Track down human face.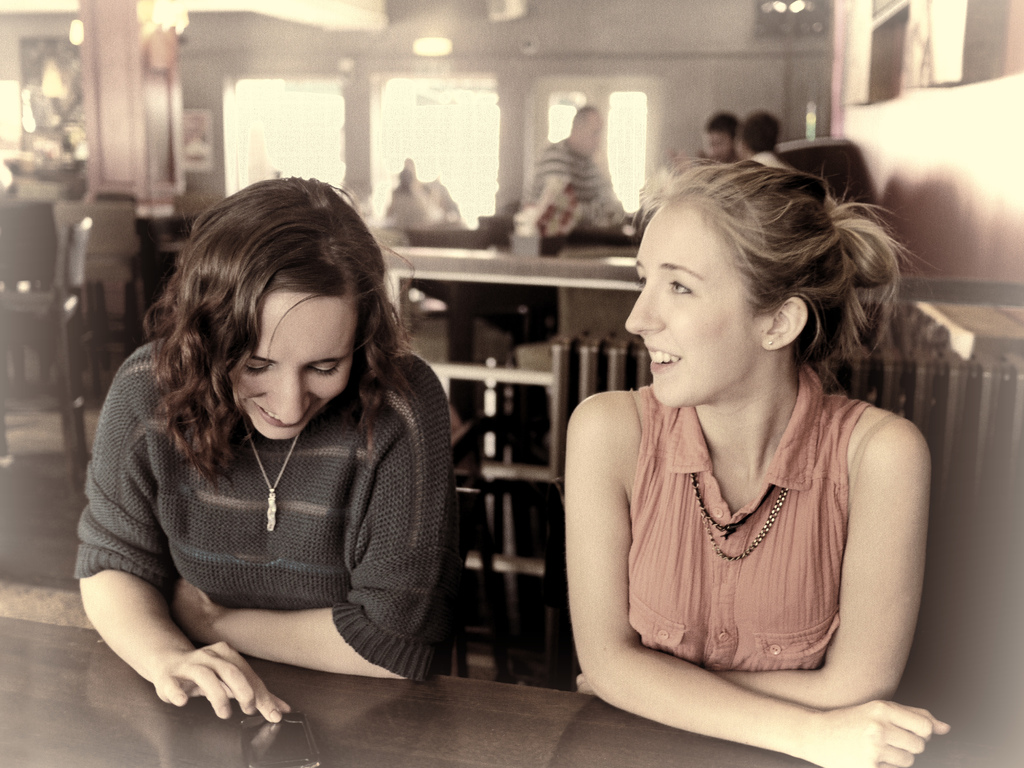
Tracked to 579 115 602 148.
